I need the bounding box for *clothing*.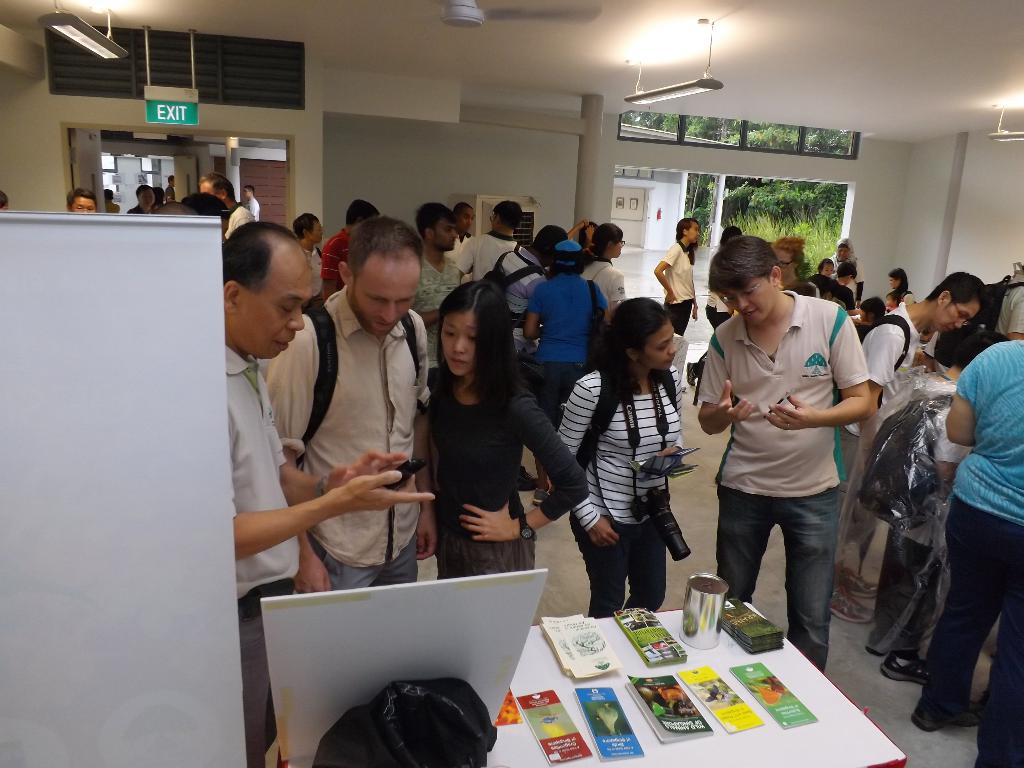
Here it is: (244, 197, 263, 221).
